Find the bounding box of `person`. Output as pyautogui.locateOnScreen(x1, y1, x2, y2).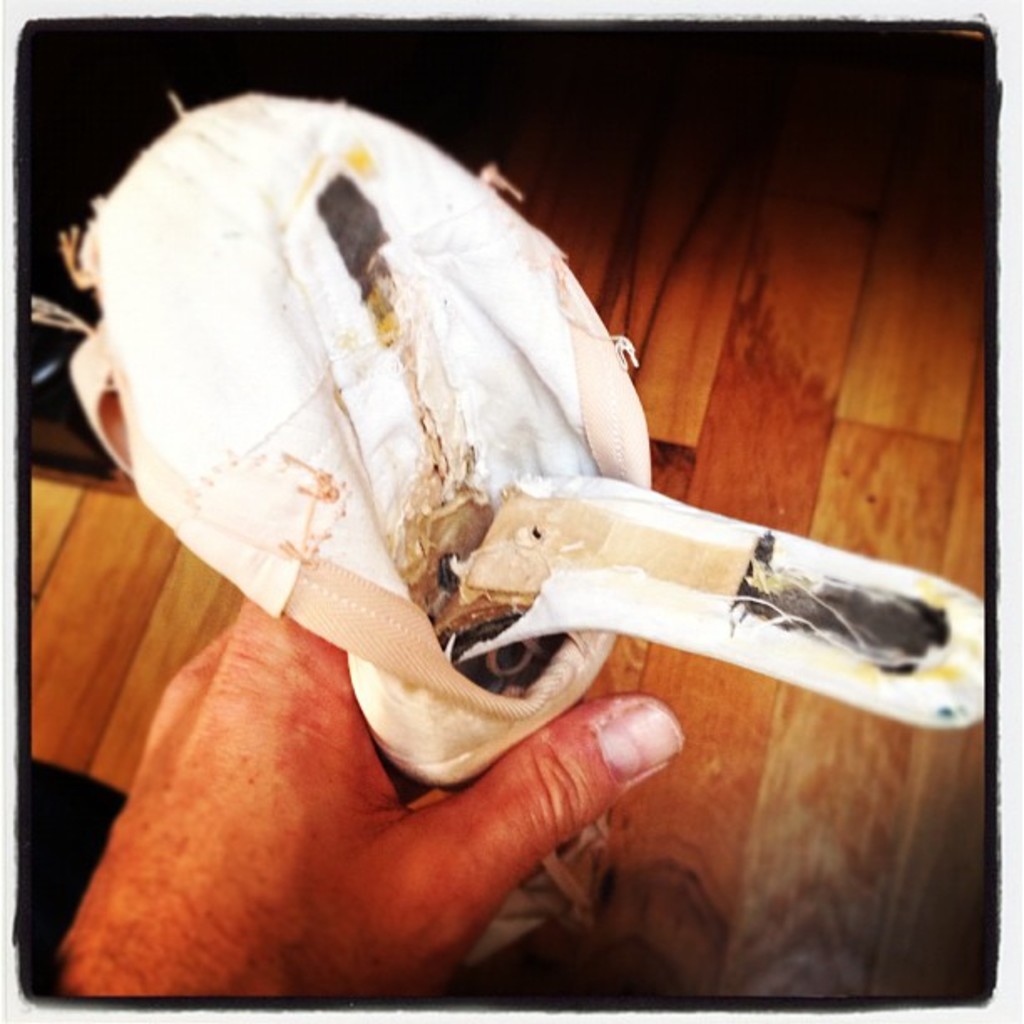
pyautogui.locateOnScreen(54, 592, 683, 996).
